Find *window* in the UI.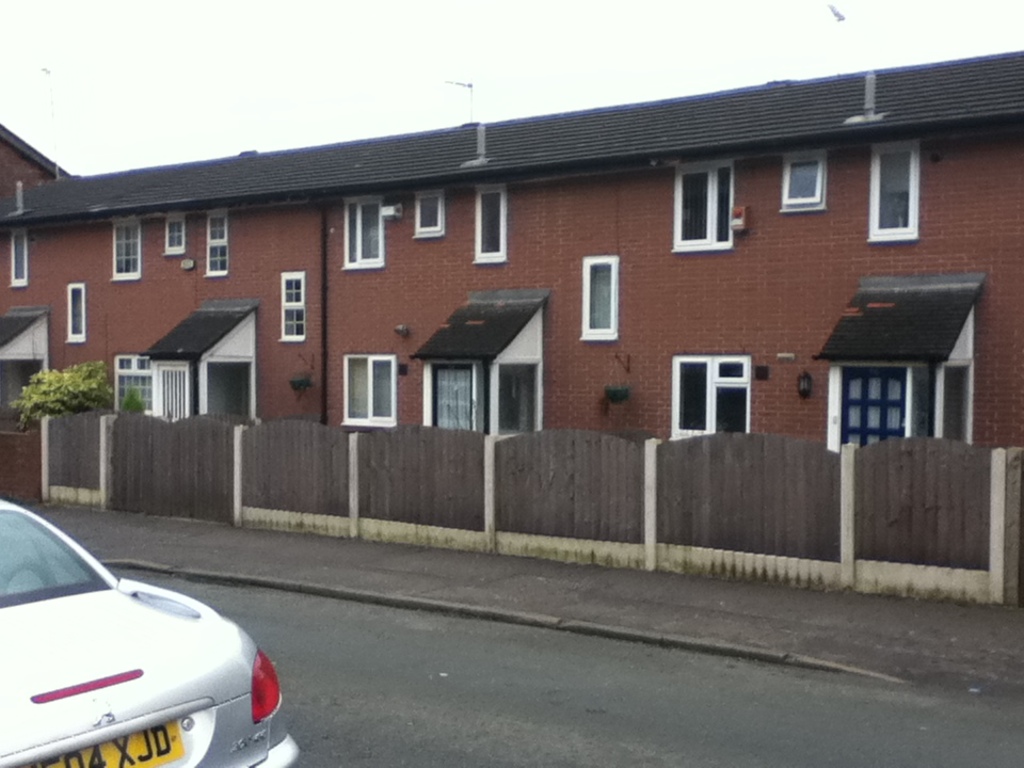
UI element at box(207, 210, 230, 275).
